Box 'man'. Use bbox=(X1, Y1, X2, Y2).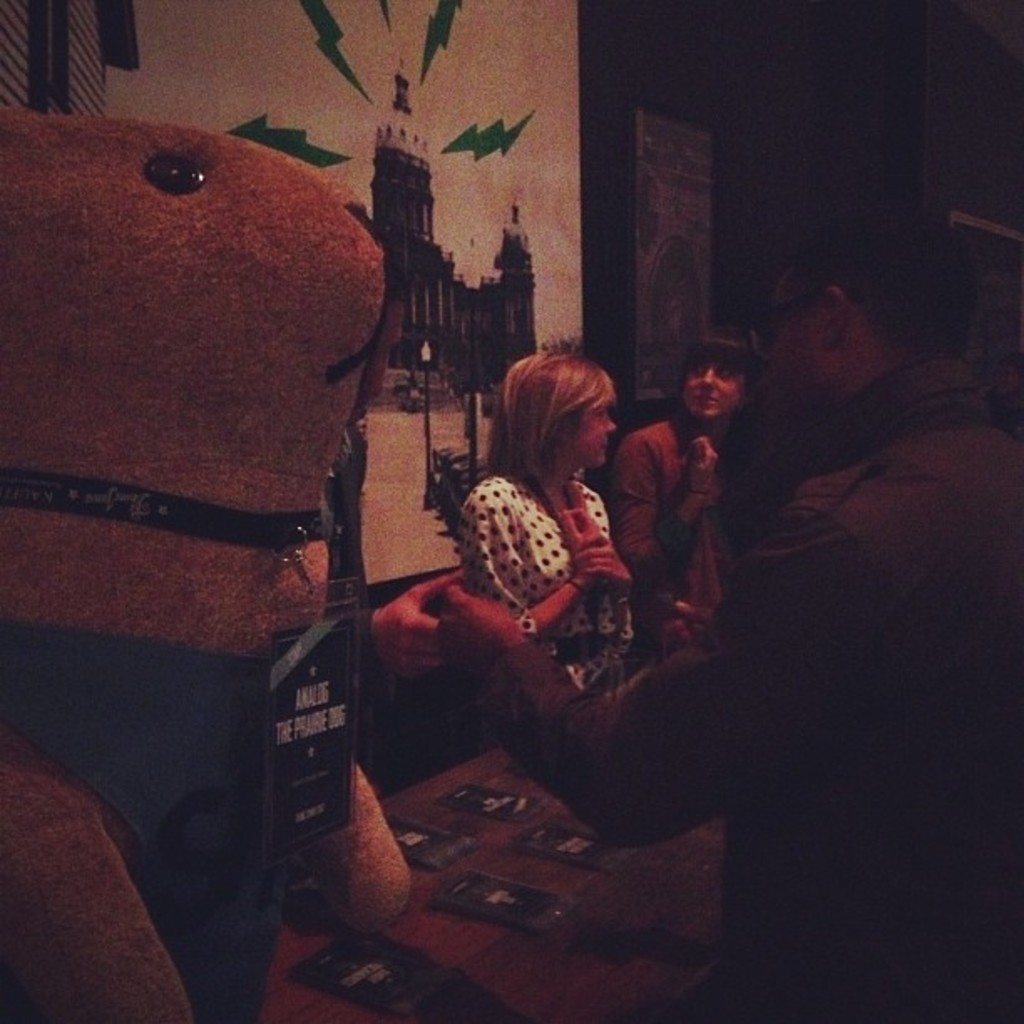
bbox=(597, 202, 1007, 977).
